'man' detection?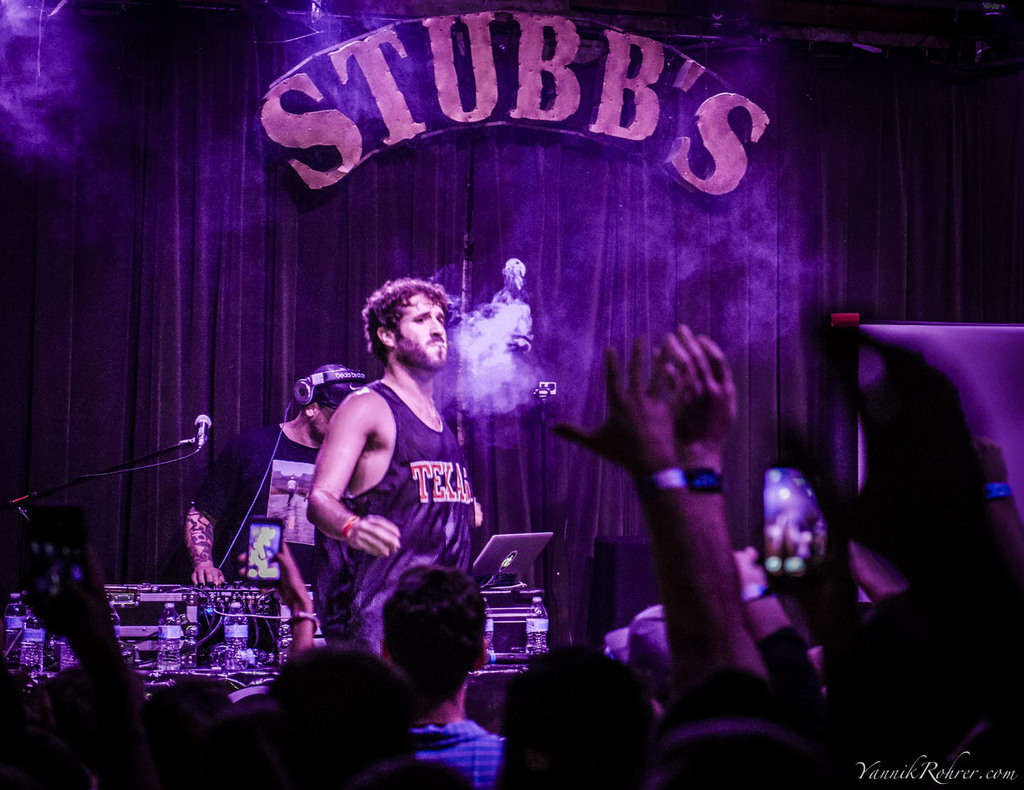
(left=183, top=356, right=369, bottom=589)
